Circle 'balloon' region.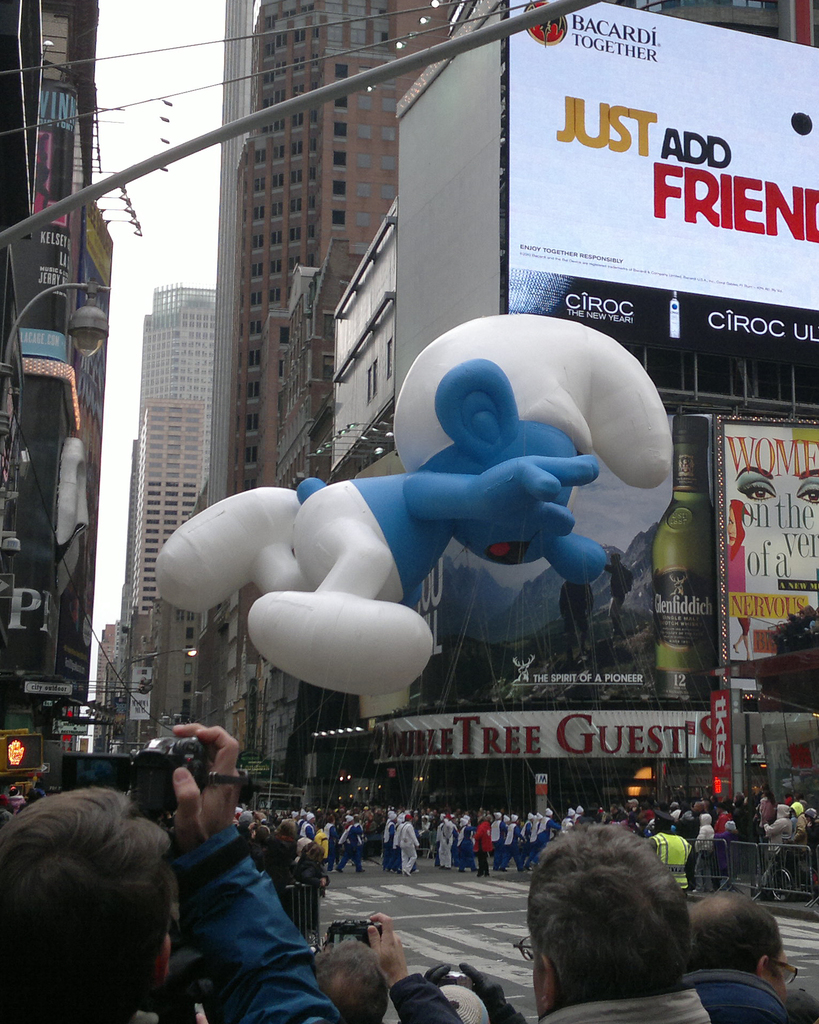
Region: (157,318,674,691).
